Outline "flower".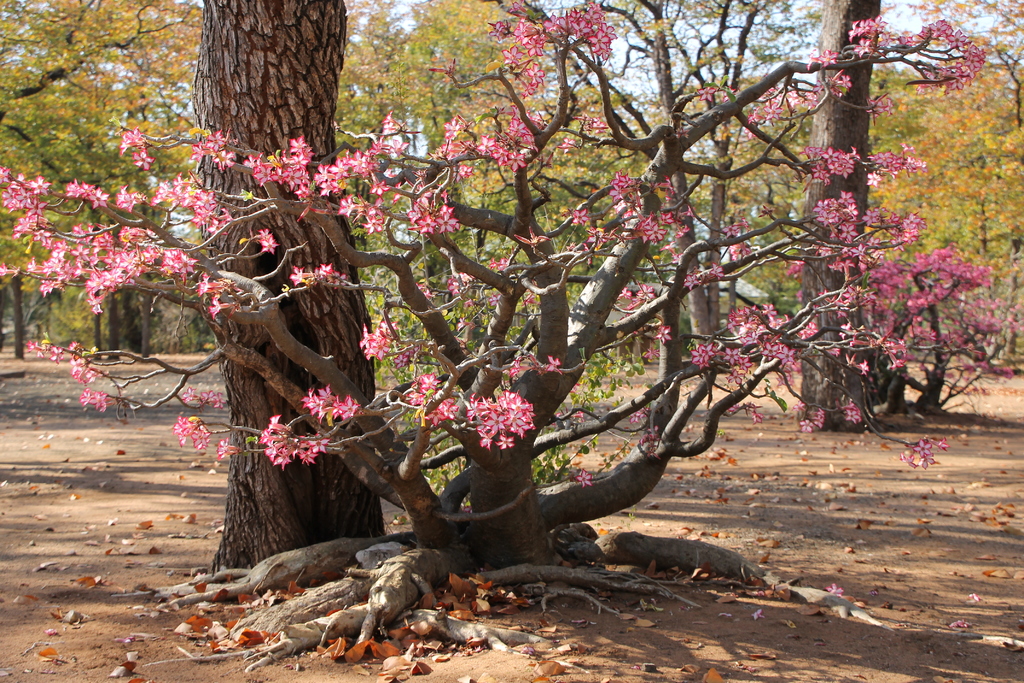
Outline: x1=173 y1=412 x2=218 y2=452.
